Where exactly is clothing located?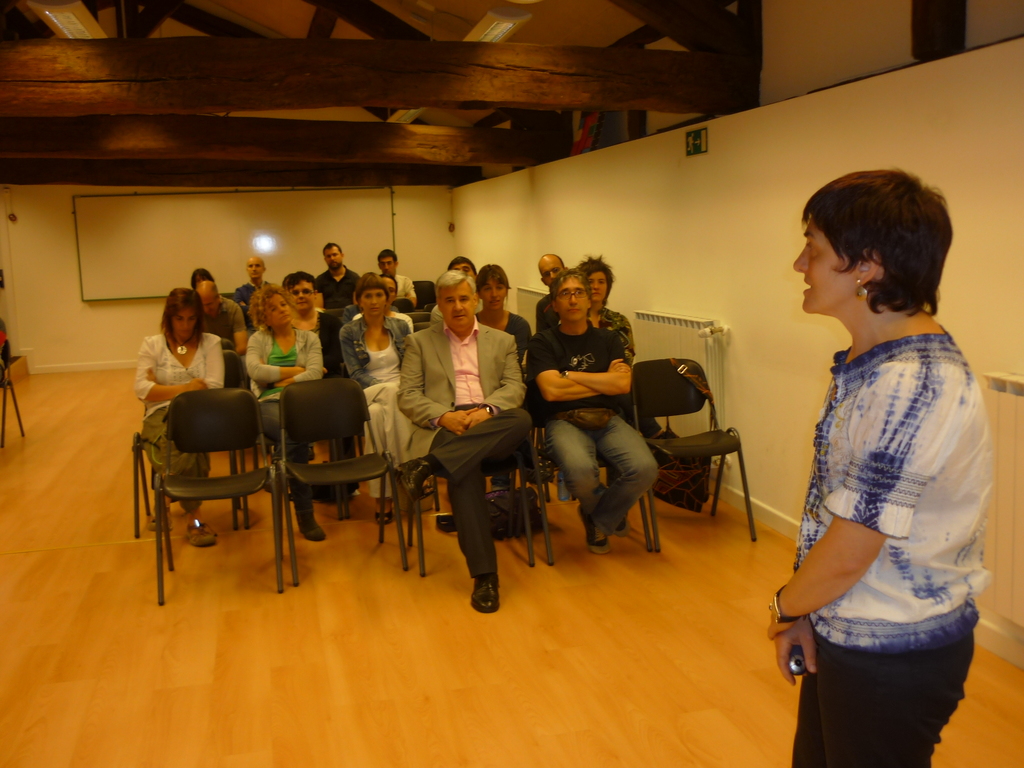
Its bounding box is detection(401, 308, 526, 577).
